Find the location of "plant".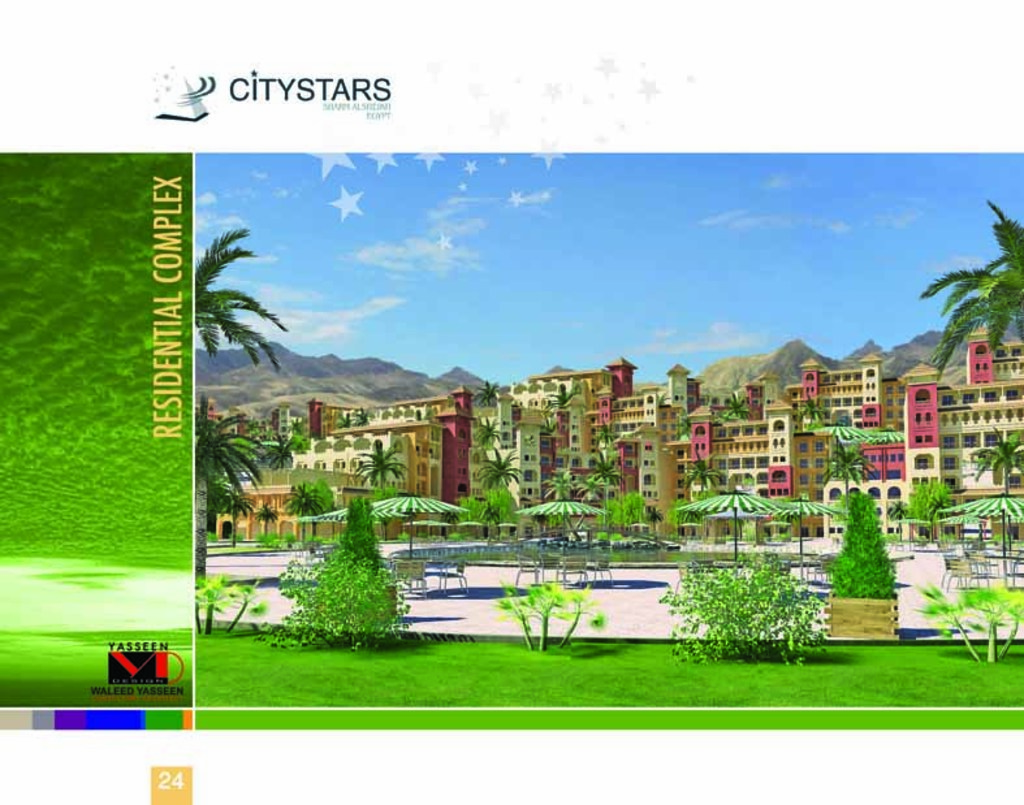
Location: BBox(816, 492, 895, 594).
